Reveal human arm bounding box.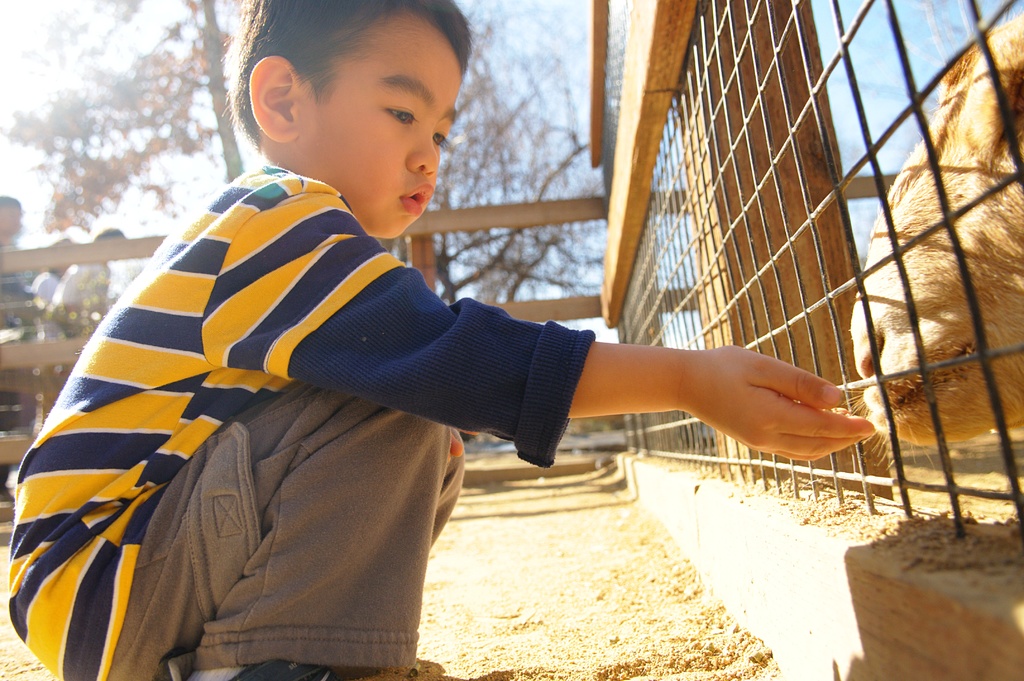
Revealed: crop(370, 301, 957, 478).
